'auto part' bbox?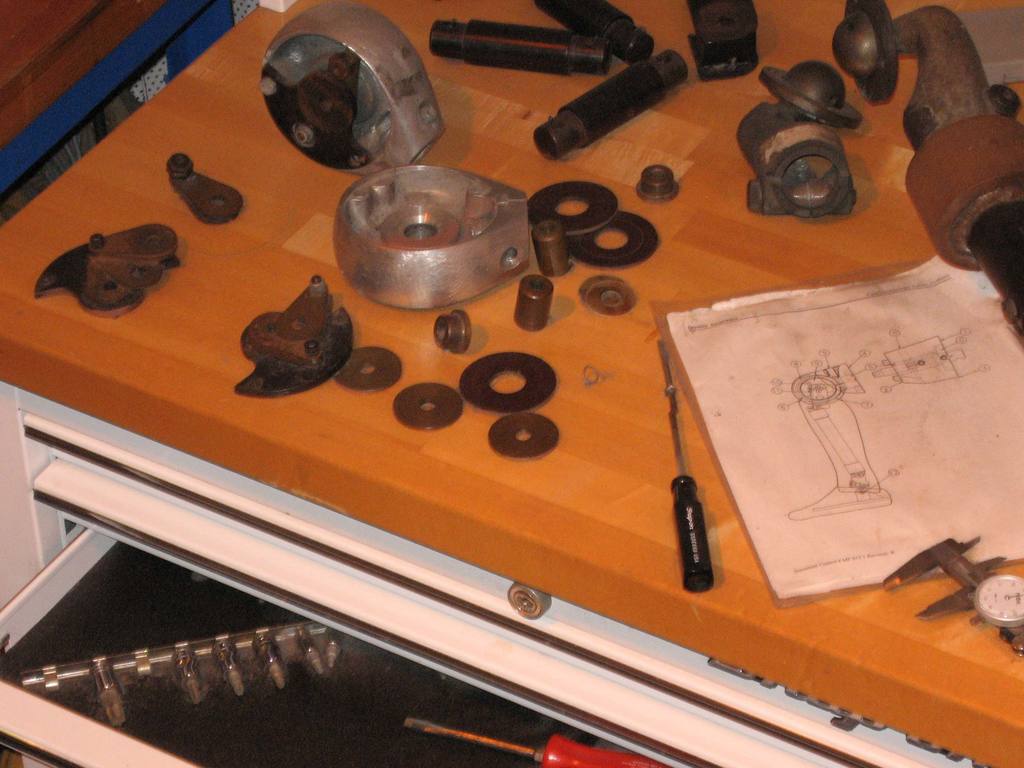
828 0 1023 358
